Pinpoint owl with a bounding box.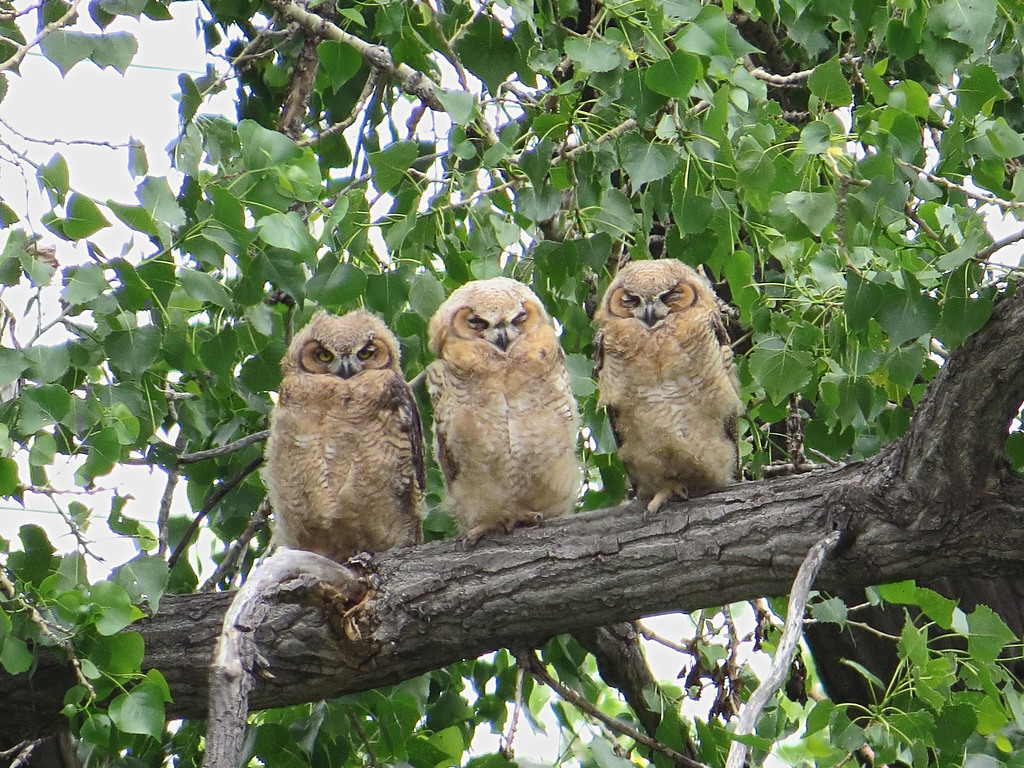
(257,308,422,552).
